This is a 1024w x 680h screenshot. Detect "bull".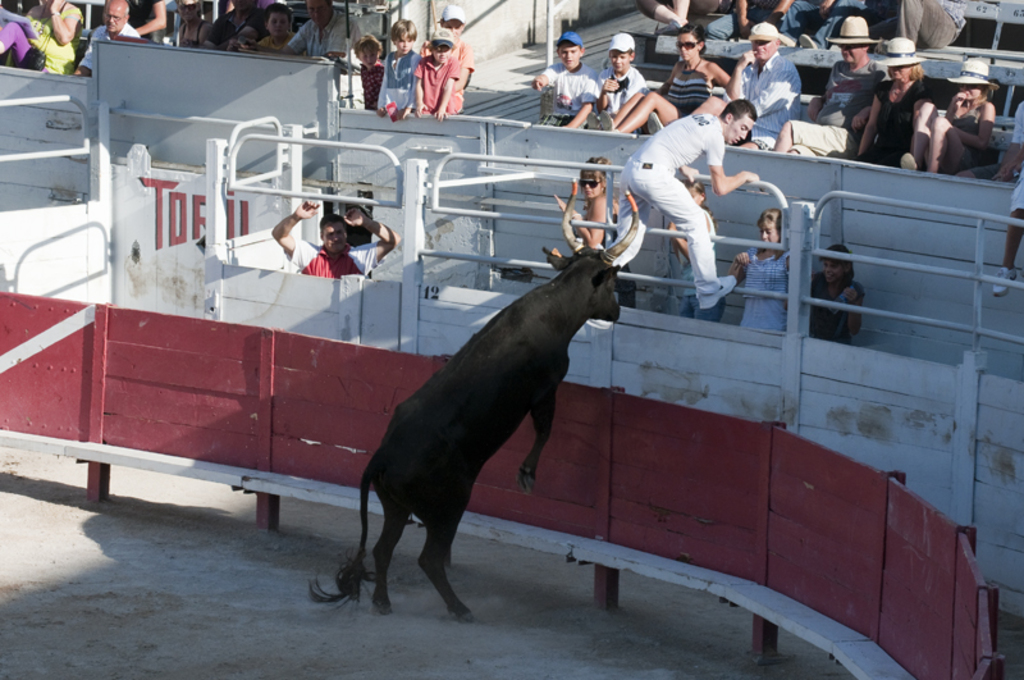
(310,177,641,625).
